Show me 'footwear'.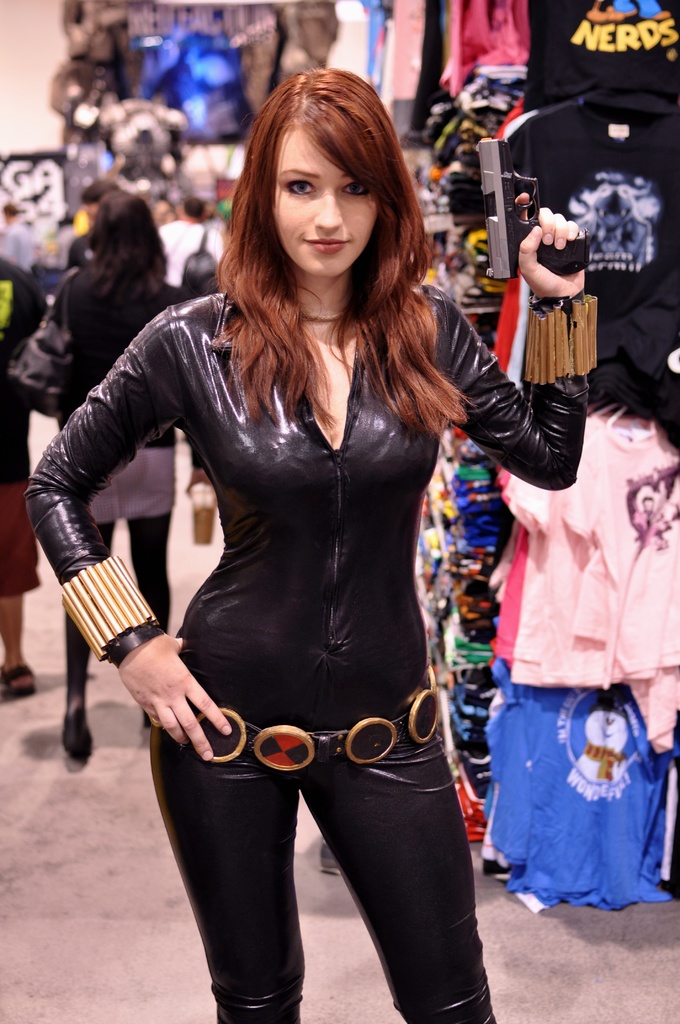
'footwear' is here: bbox(0, 660, 36, 700).
